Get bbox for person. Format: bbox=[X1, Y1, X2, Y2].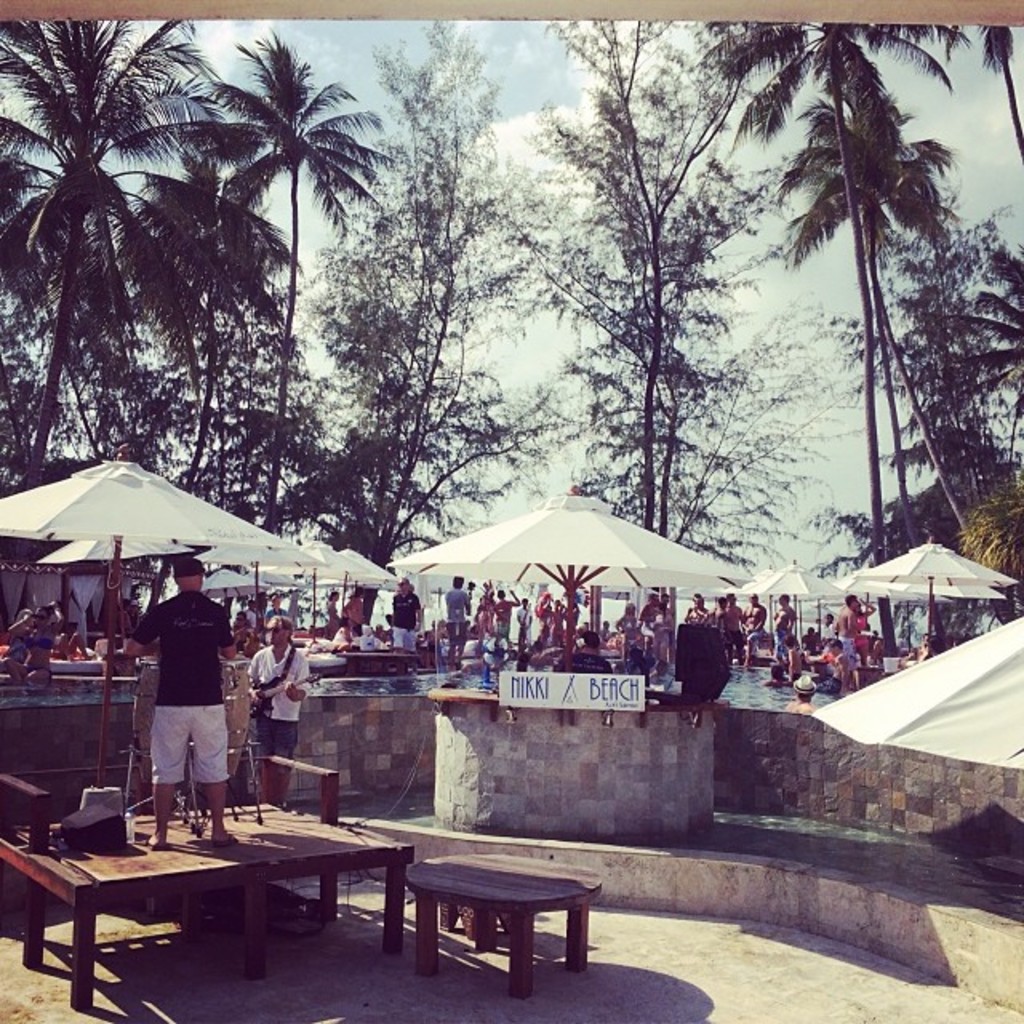
bbox=[616, 603, 637, 664].
